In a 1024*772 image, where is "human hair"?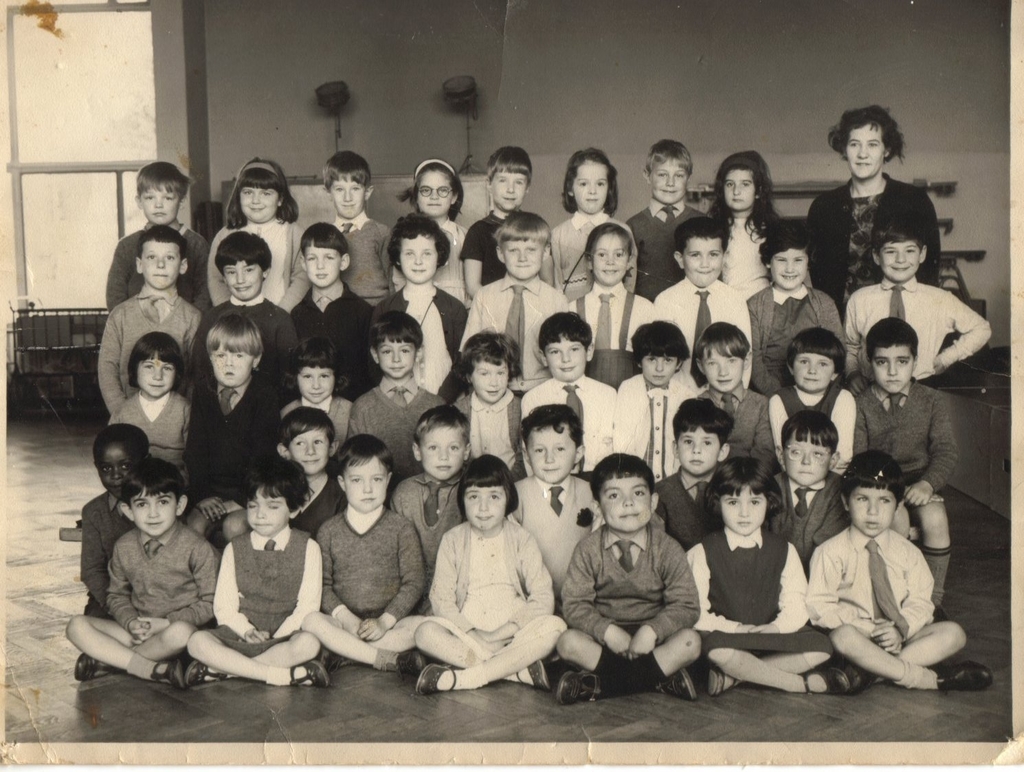
rect(93, 420, 150, 468).
